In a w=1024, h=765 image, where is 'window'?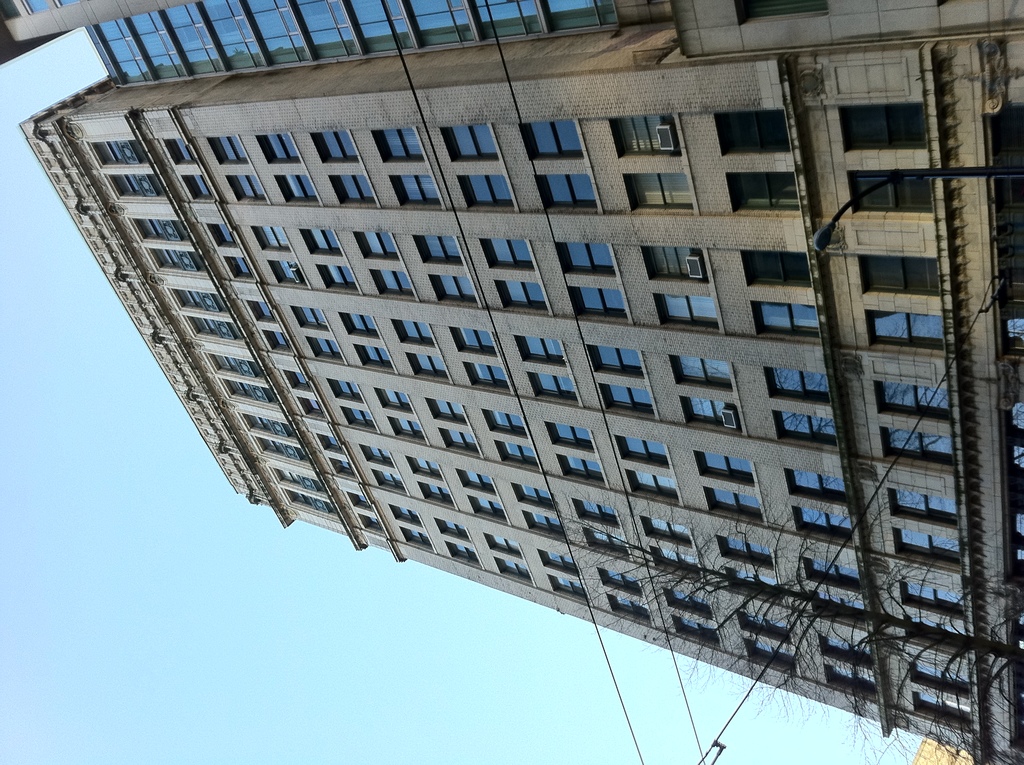
box(427, 402, 465, 423).
